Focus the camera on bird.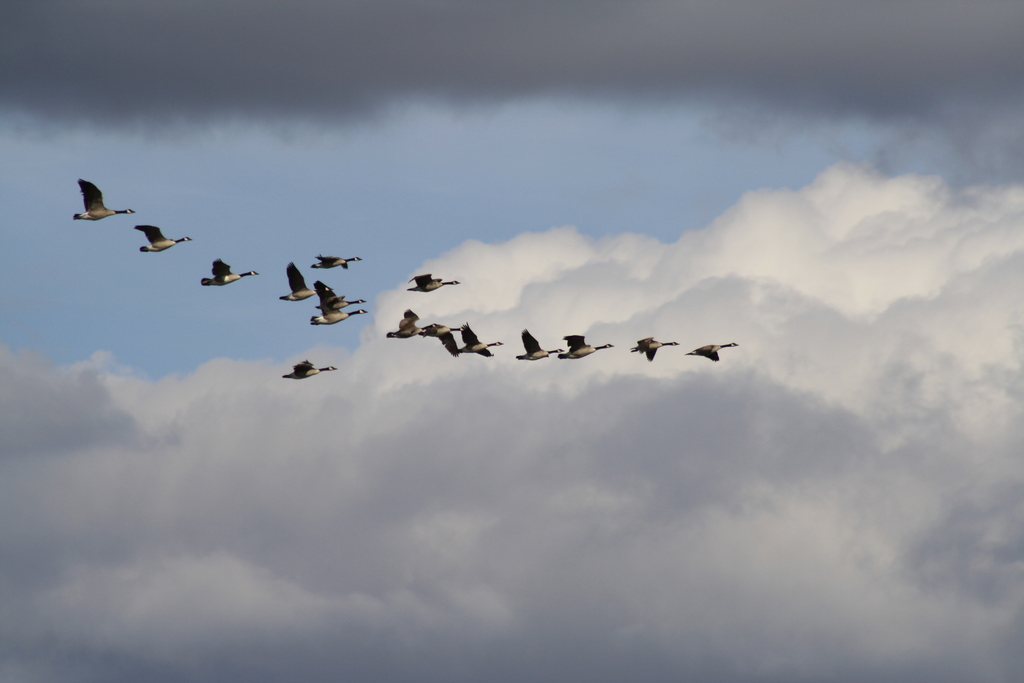
Focus region: select_region(451, 314, 504, 361).
